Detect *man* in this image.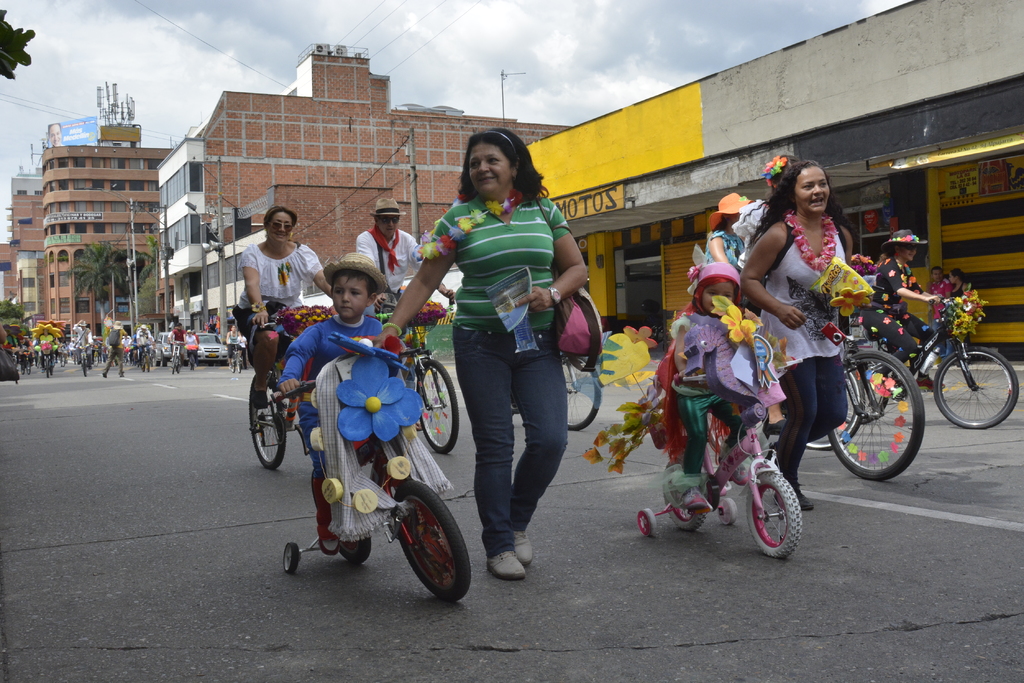
Detection: <bbox>100, 319, 126, 379</bbox>.
